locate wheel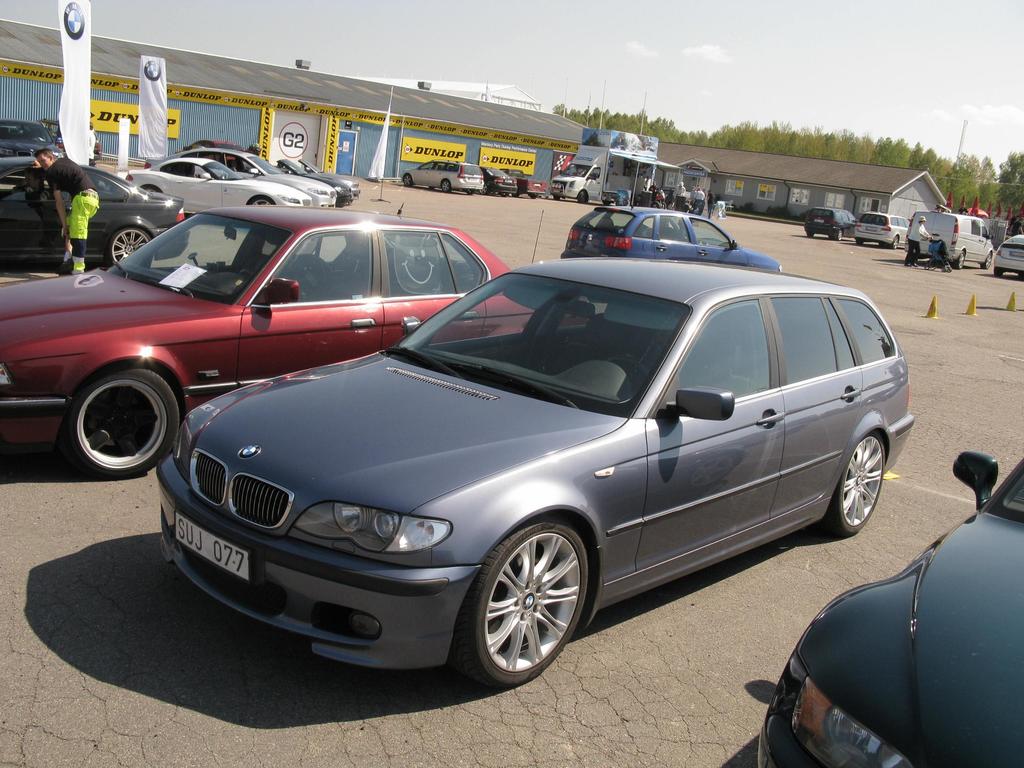
(836, 230, 842, 242)
